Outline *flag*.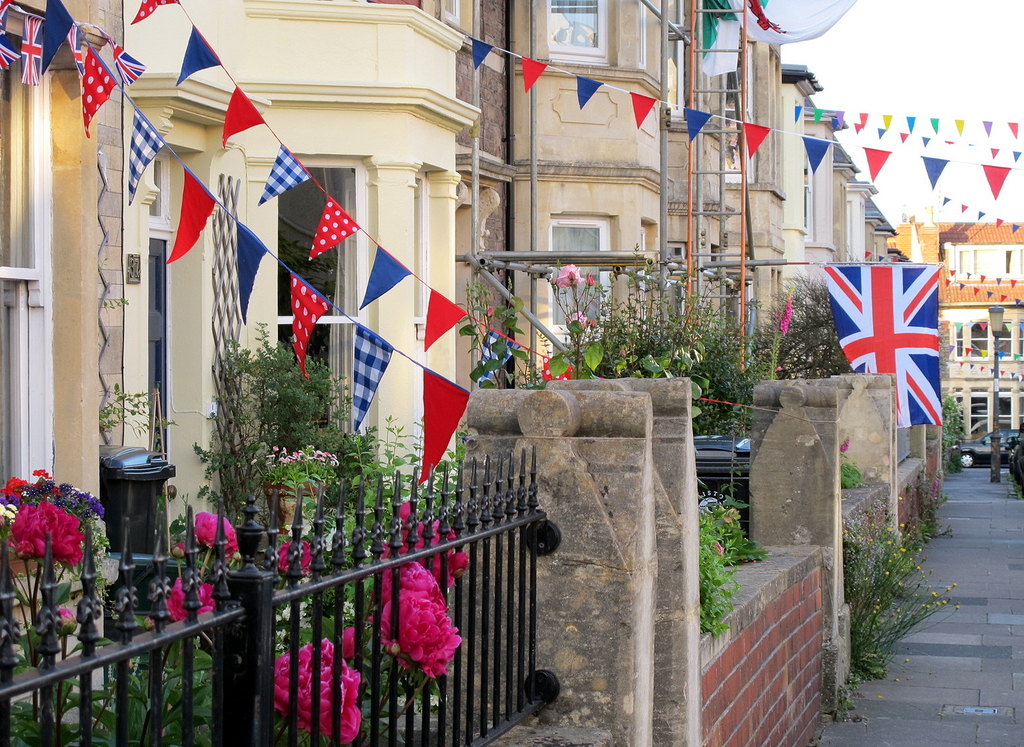
Outline: rect(344, 320, 392, 456).
